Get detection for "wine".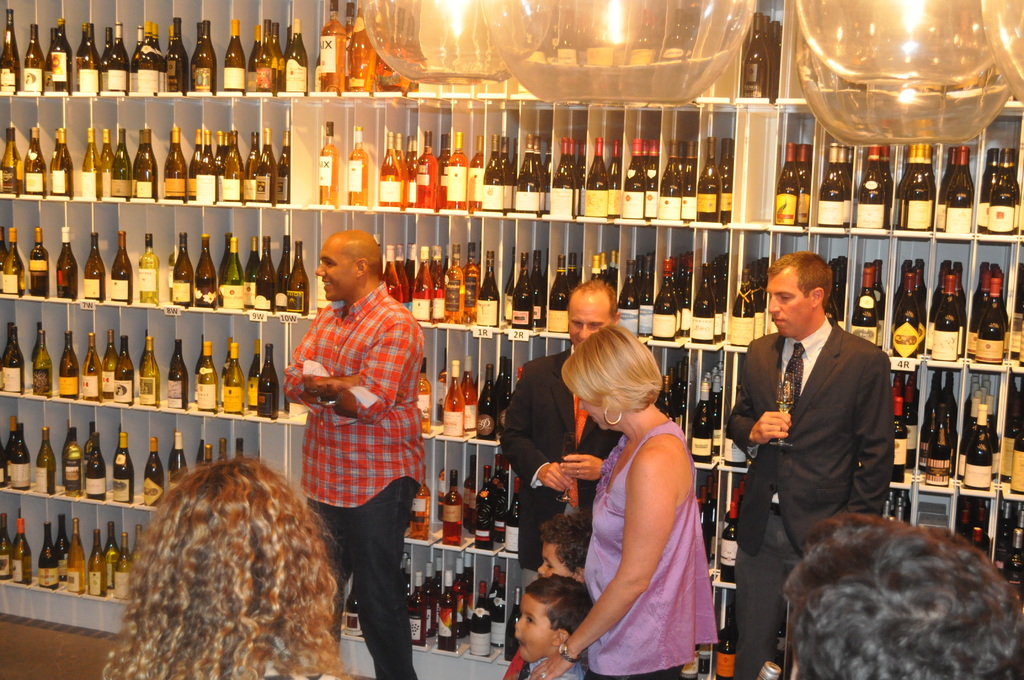
Detection: 543/136/556/220.
